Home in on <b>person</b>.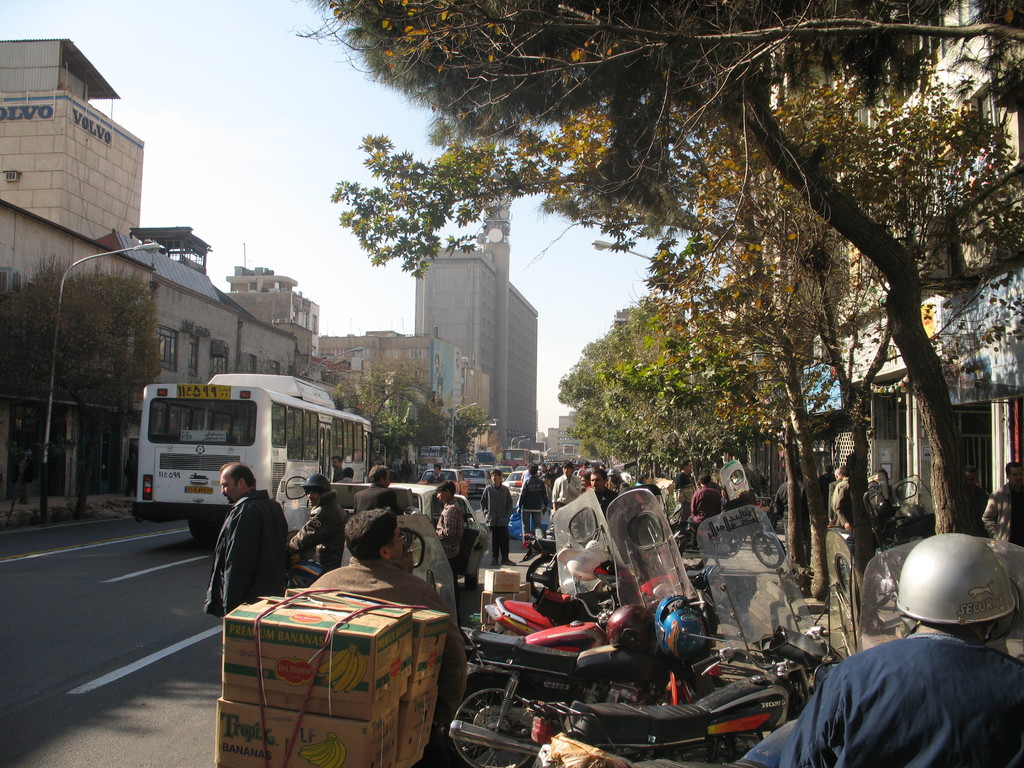
Homed in at bbox=(982, 455, 1023, 559).
